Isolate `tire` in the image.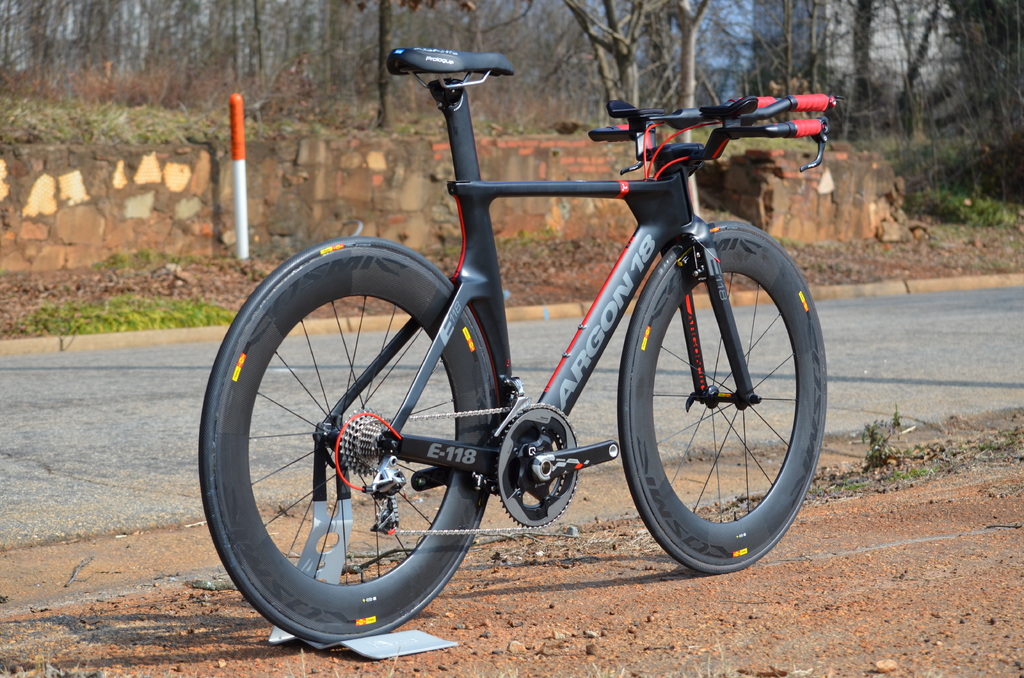
Isolated region: bbox=[199, 236, 495, 645].
